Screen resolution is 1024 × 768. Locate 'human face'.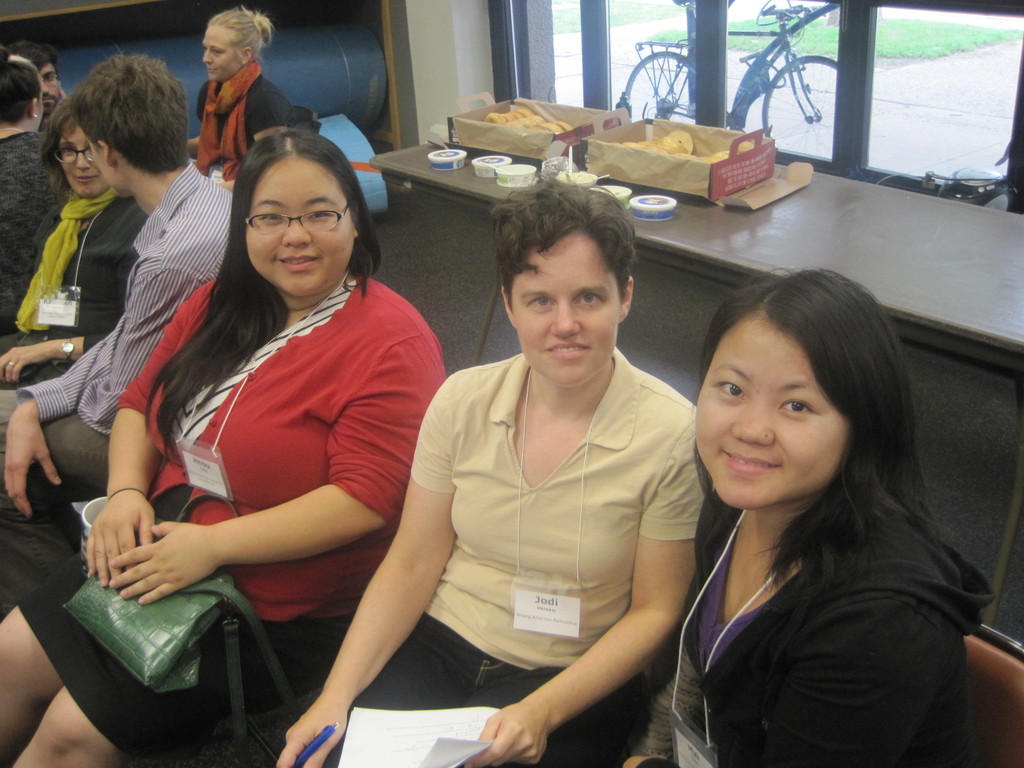
(244, 158, 353, 298).
